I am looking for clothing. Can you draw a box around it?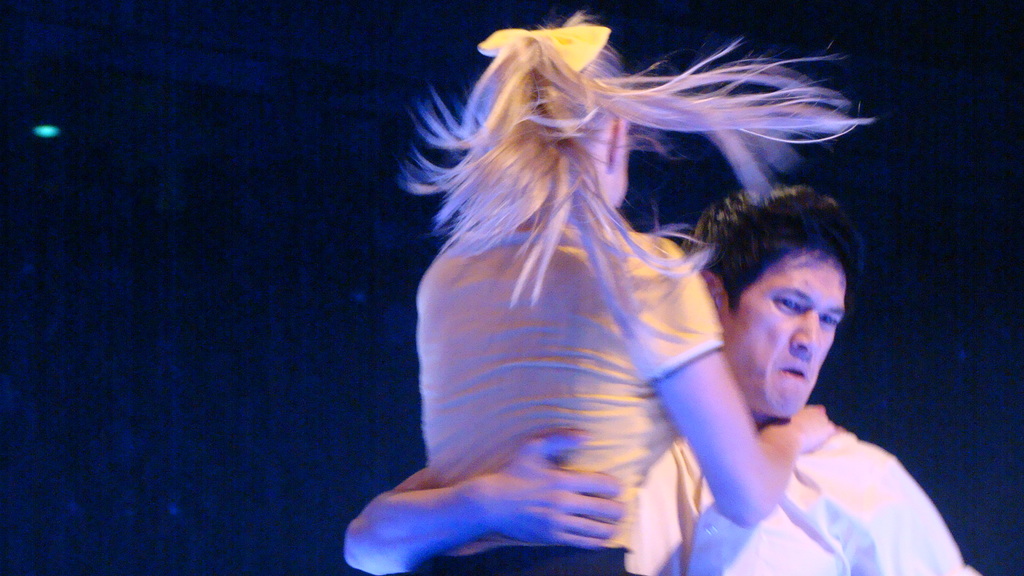
Sure, the bounding box is 412,215,724,575.
